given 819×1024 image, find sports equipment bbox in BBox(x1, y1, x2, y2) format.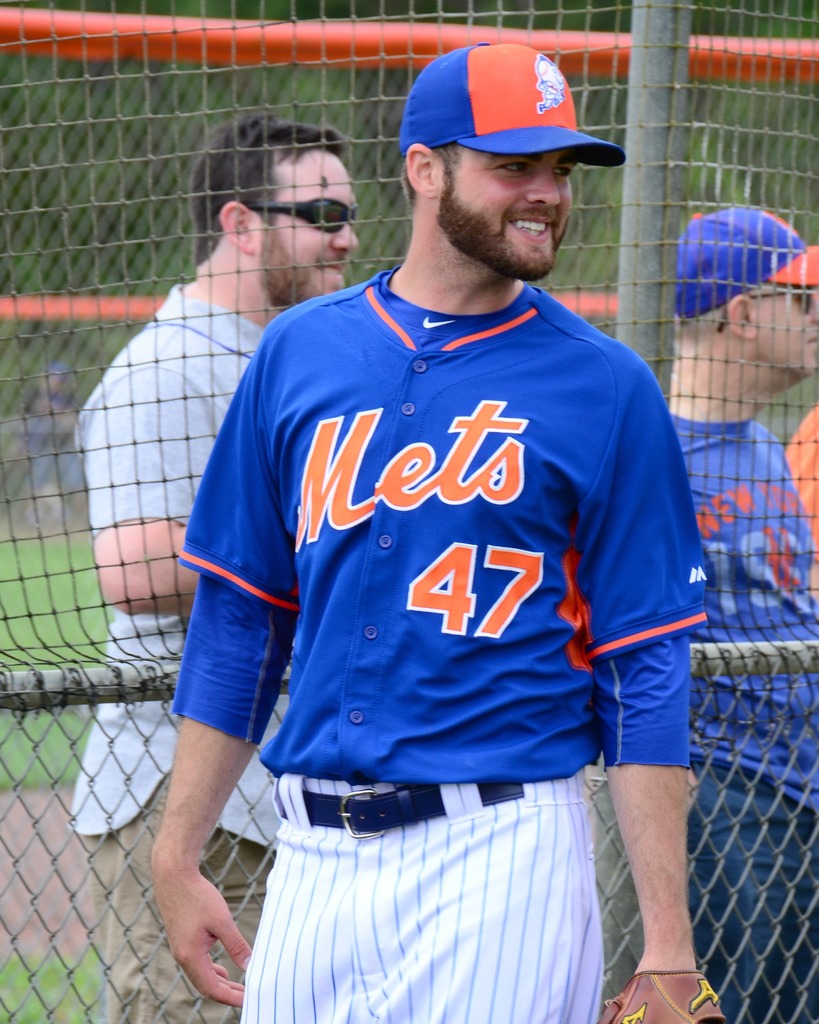
BBox(599, 973, 728, 1022).
